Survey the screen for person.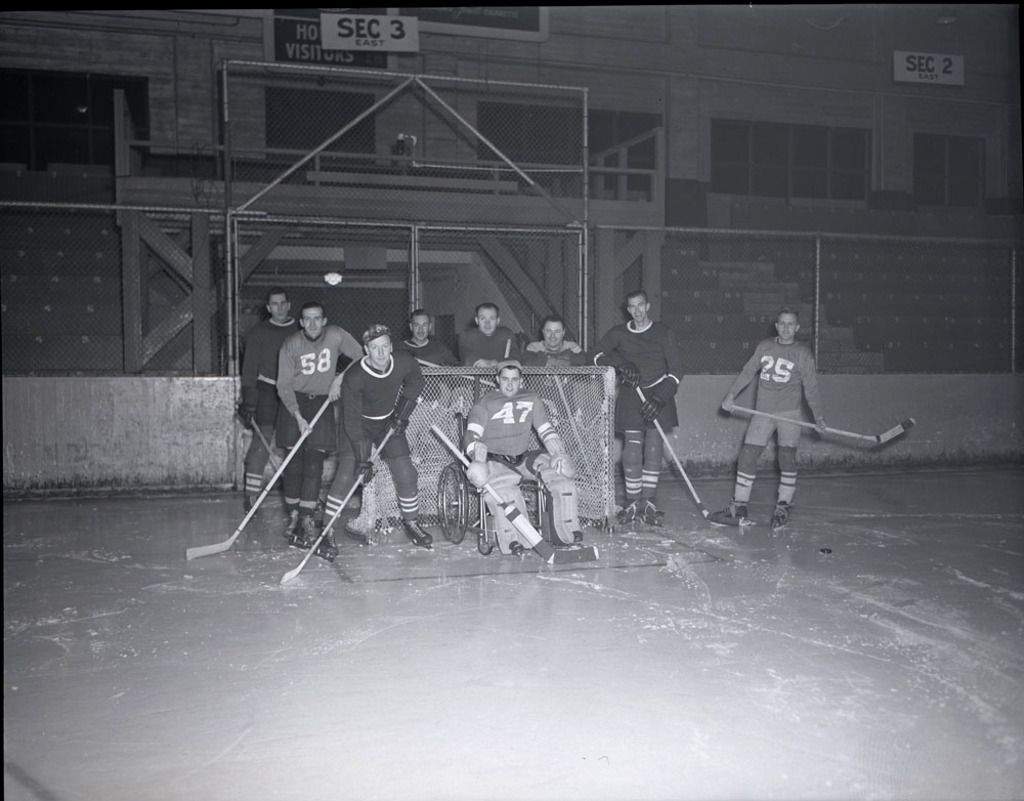
Survey found: [x1=383, y1=308, x2=465, y2=509].
